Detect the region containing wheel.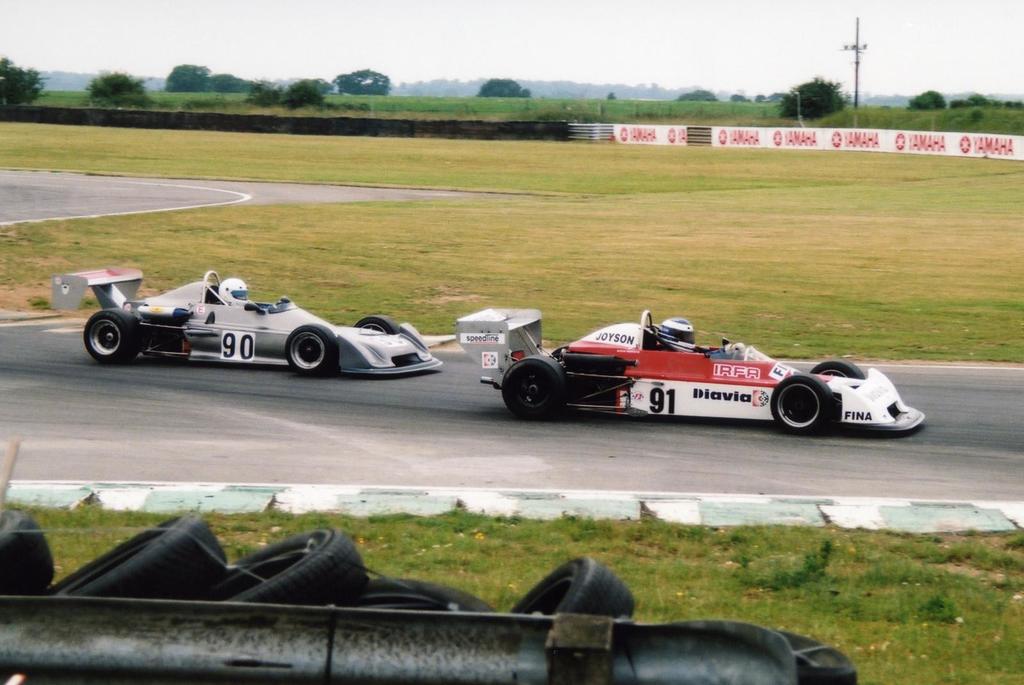
bbox=[770, 374, 836, 435].
